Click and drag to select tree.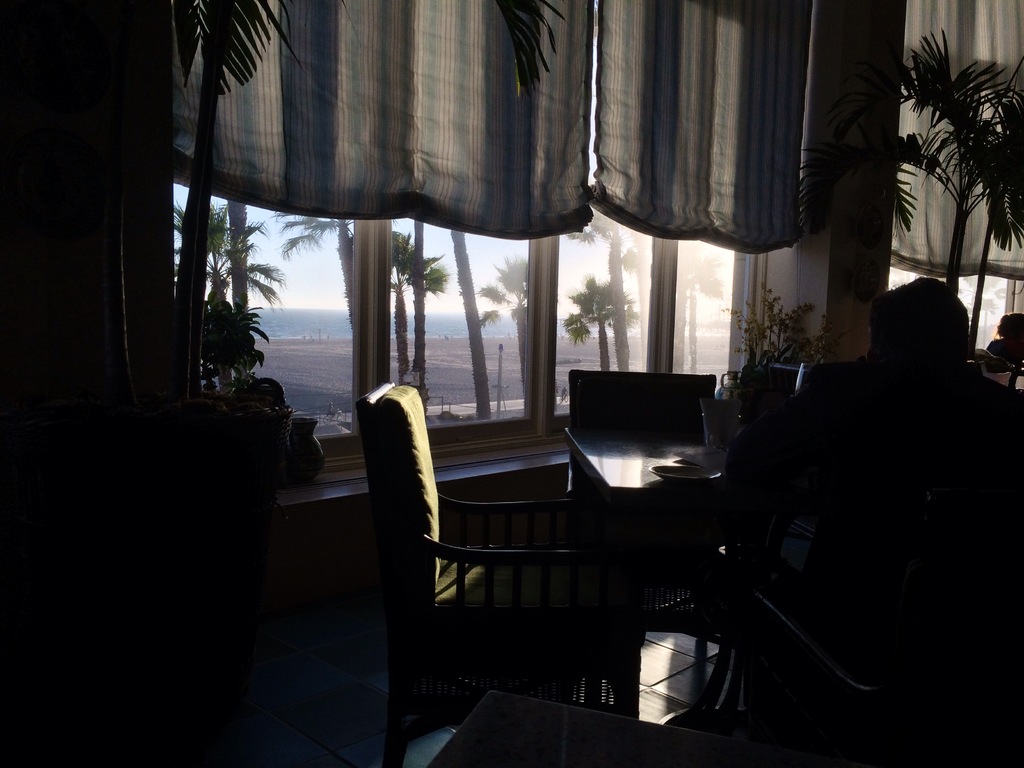
Selection: locate(274, 212, 358, 305).
